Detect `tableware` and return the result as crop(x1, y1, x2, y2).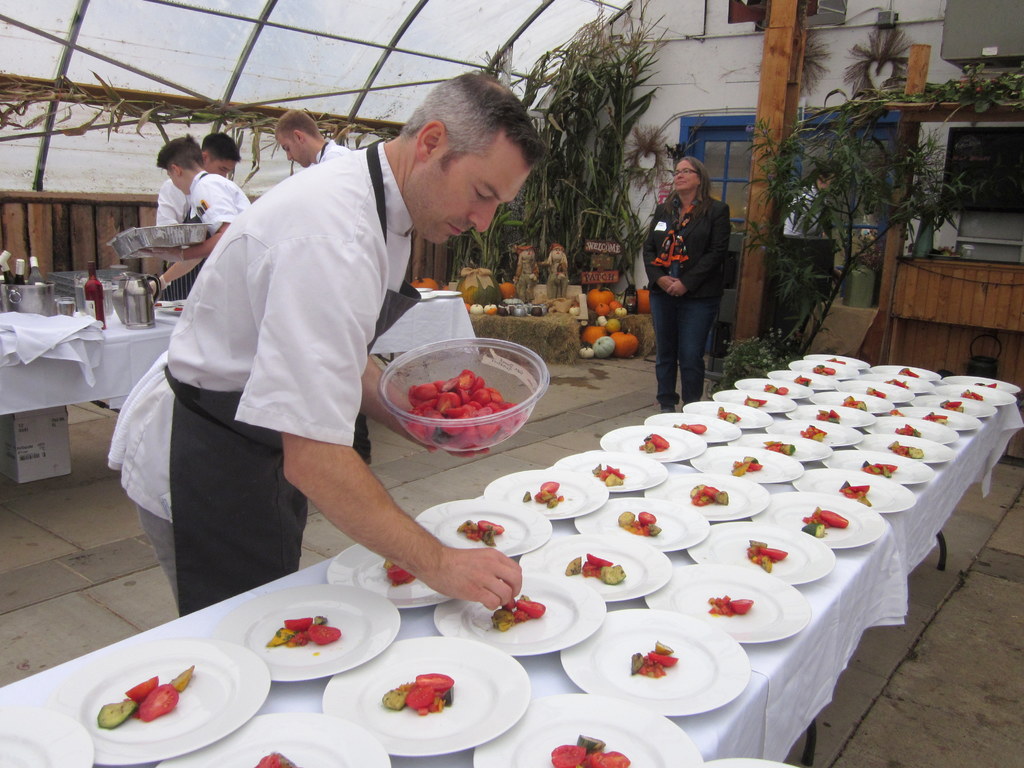
crop(835, 380, 915, 406).
